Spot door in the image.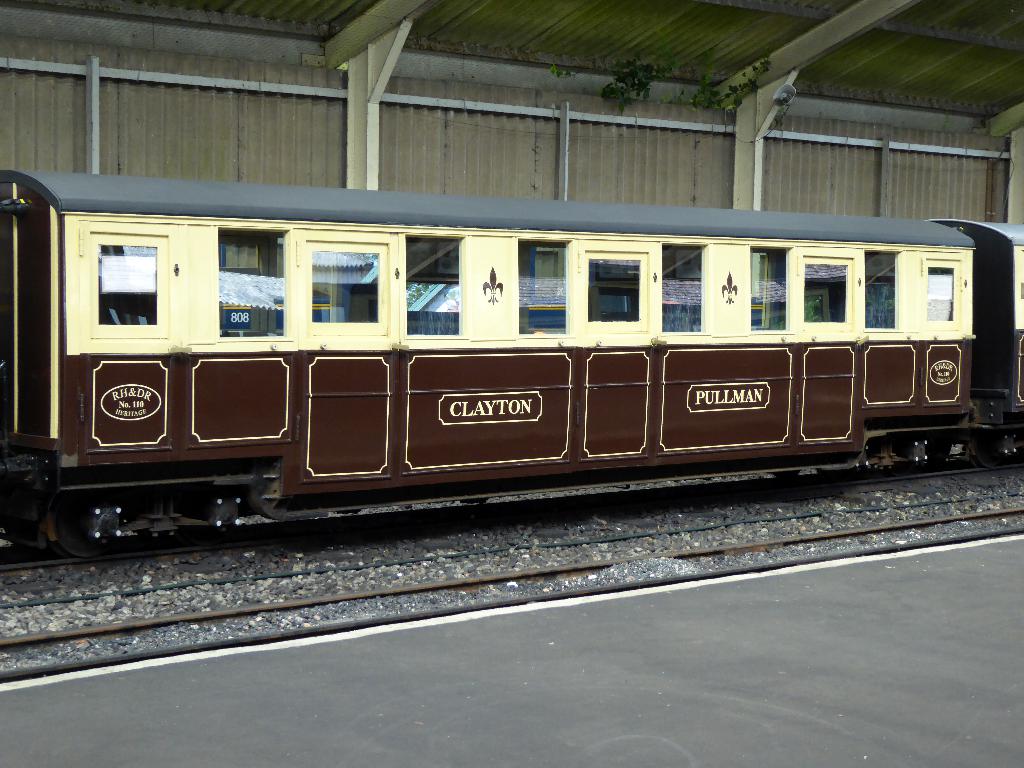
door found at [x1=301, y1=241, x2=397, y2=487].
